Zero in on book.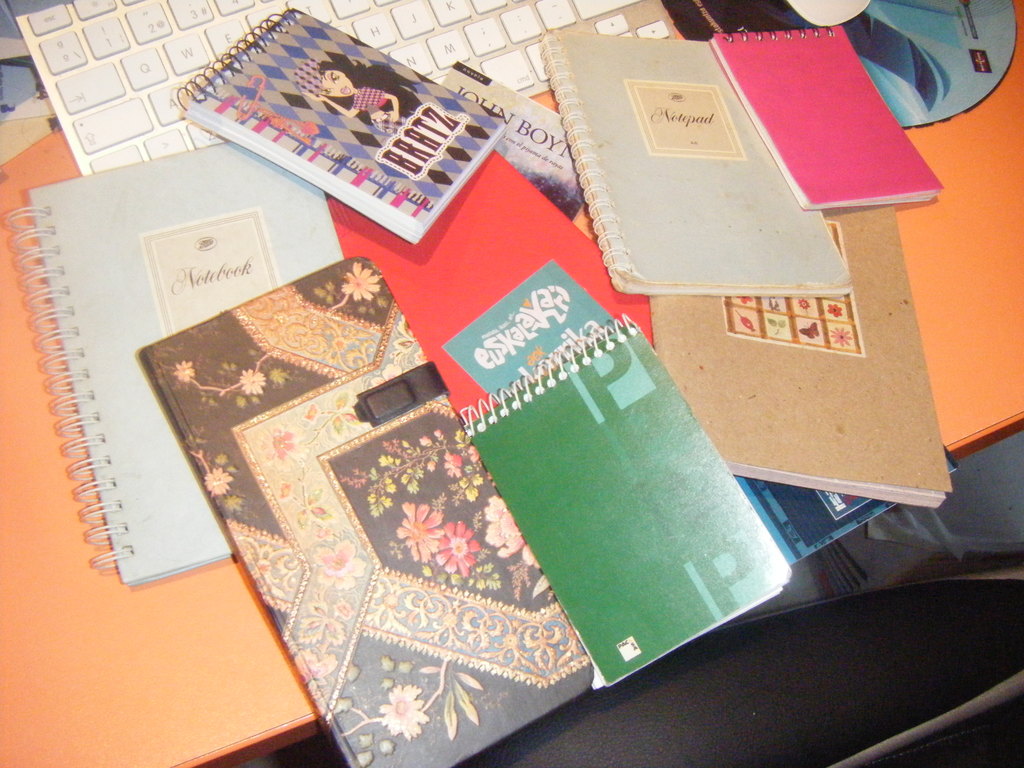
Zeroed in: (left=0, top=138, right=340, bottom=587).
